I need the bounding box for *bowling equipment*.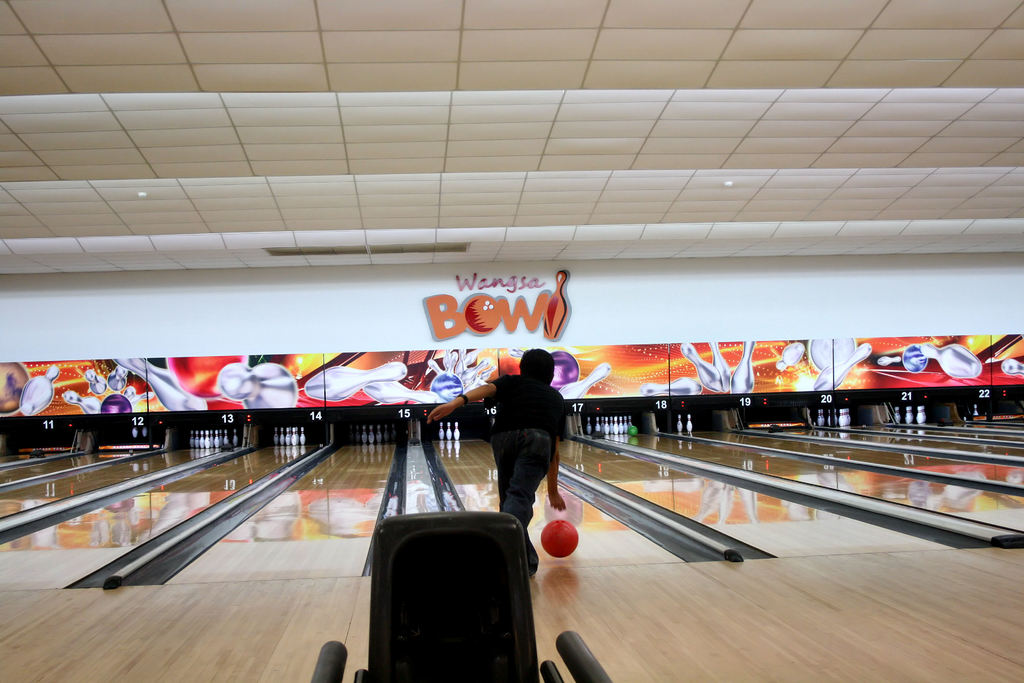
Here it is: 141,427,149,438.
